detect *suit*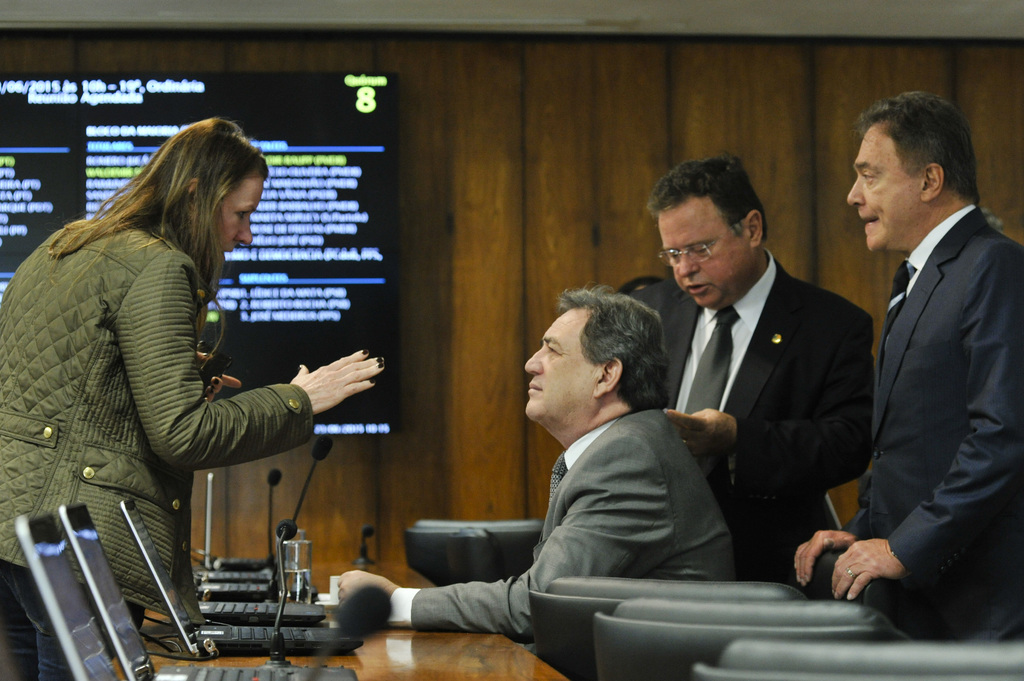
(383, 403, 740, 652)
